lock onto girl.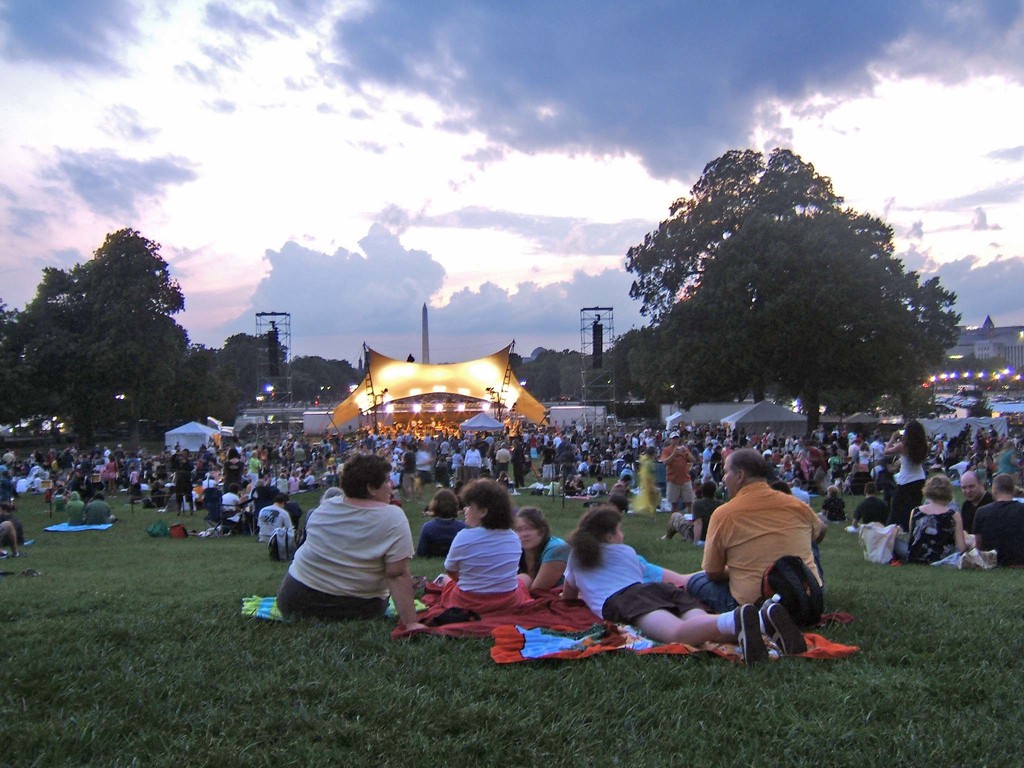
Locked: (left=559, top=506, right=810, bottom=668).
